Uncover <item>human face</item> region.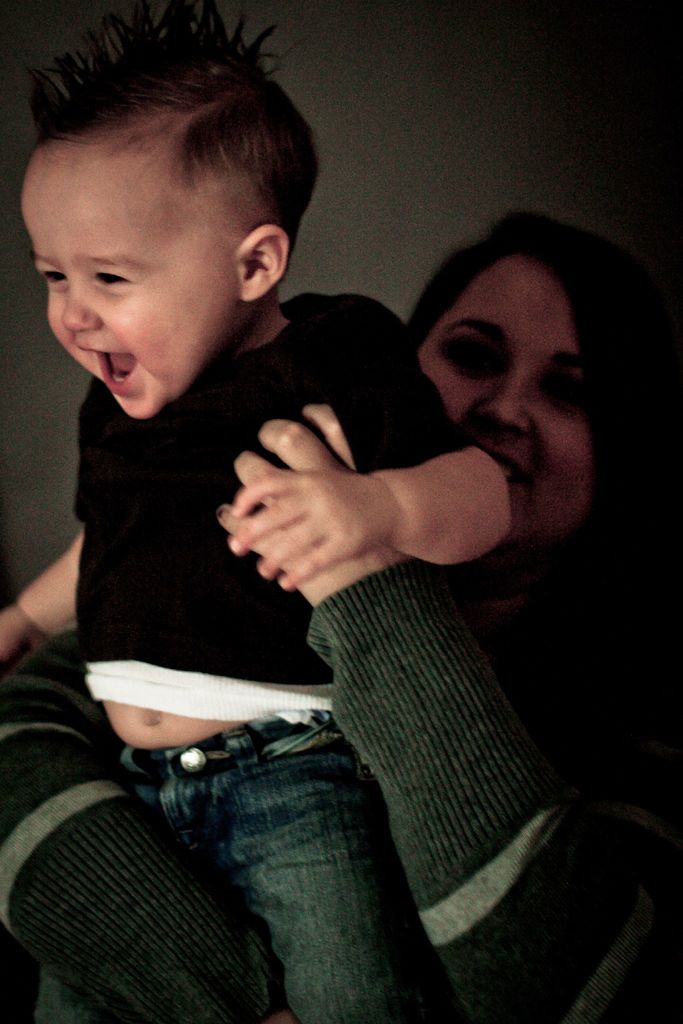
Uncovered: (413,254,592,532).
